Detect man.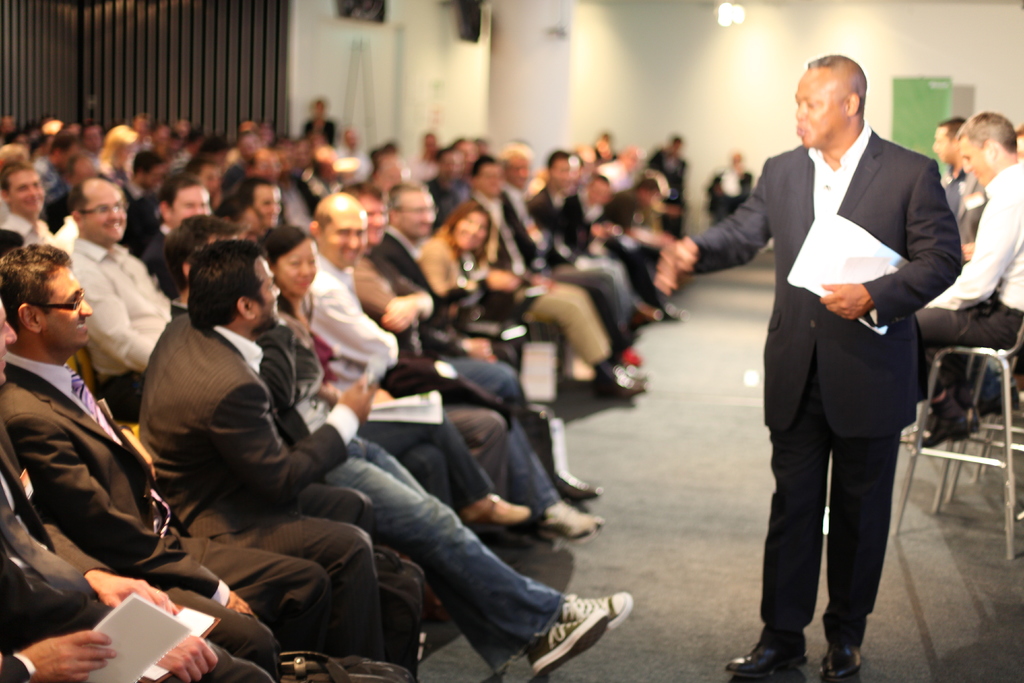
Detected at crop(45, 151, 100, 227).
